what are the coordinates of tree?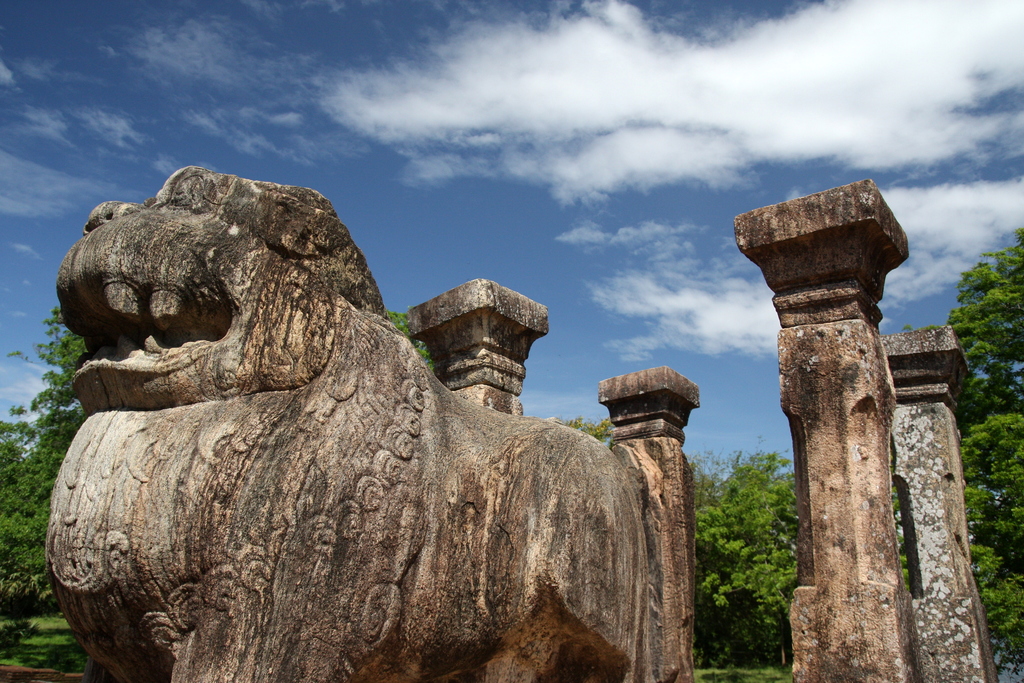
(left=393, top=311, right=431, bottom=372).
